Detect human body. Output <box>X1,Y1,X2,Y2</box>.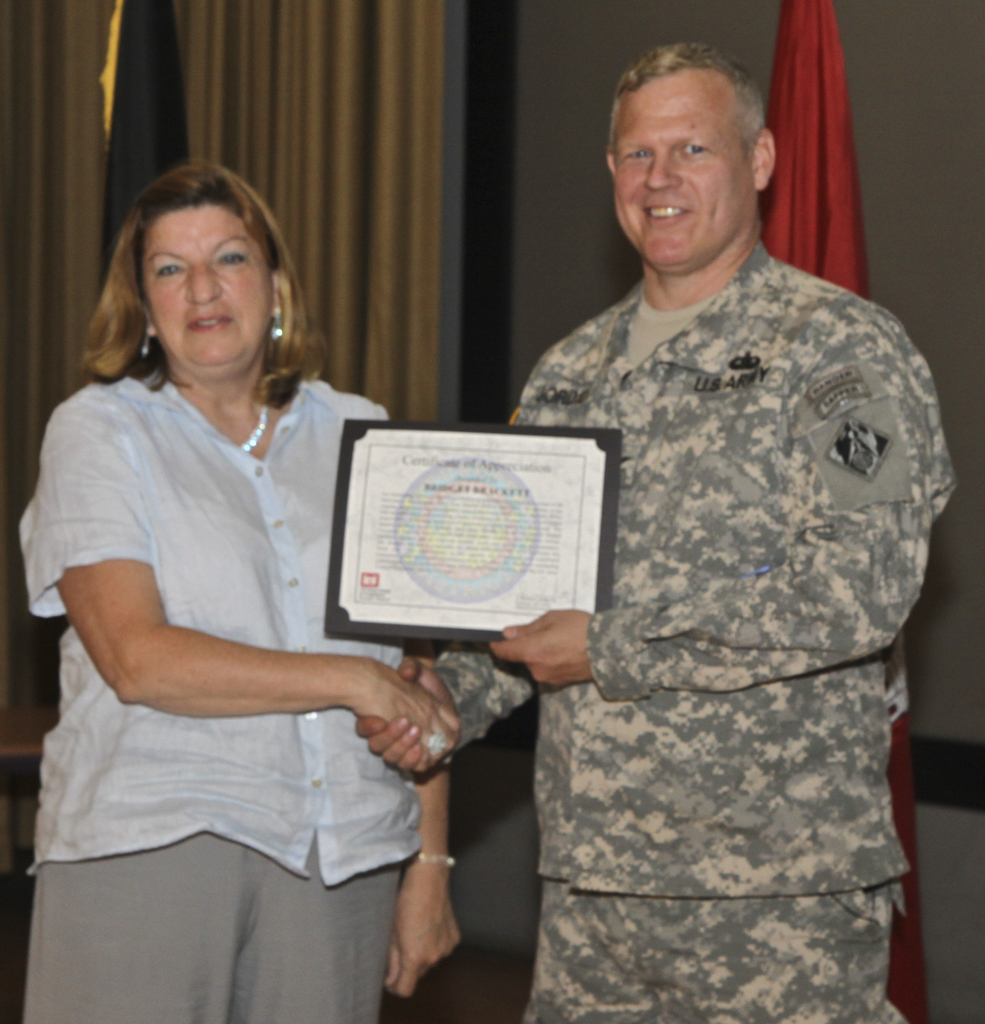
<box>353,41,963,1023</box>.
